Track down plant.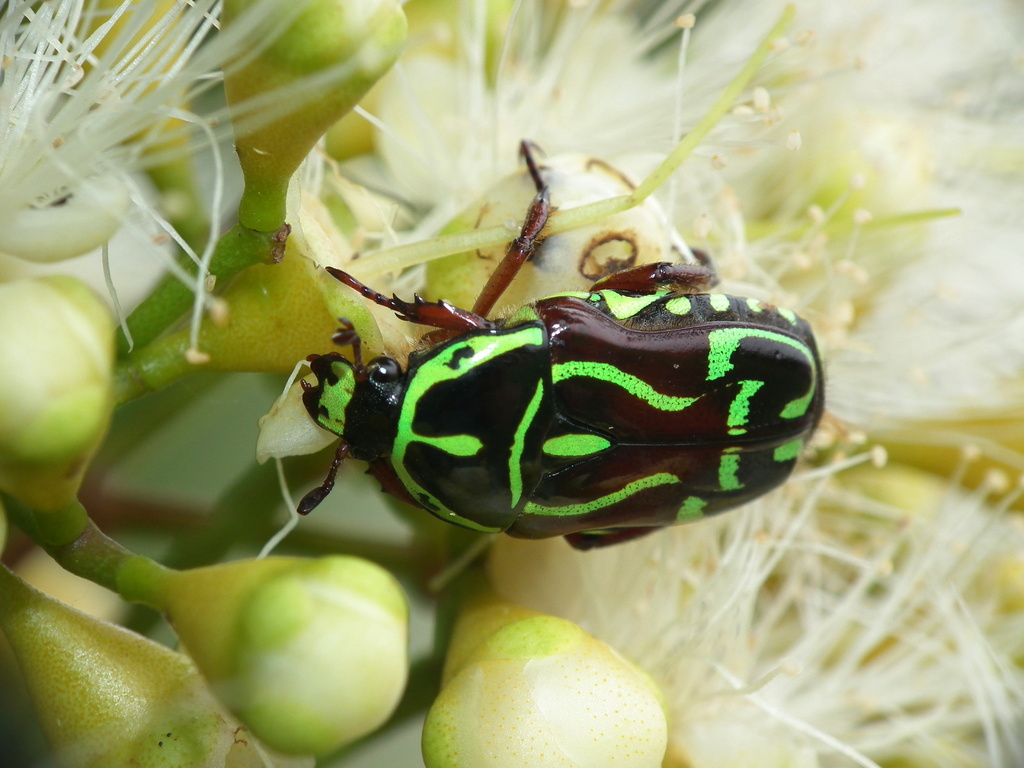
Tracked to [left=0, top=0, right=1023, bottom=767].
